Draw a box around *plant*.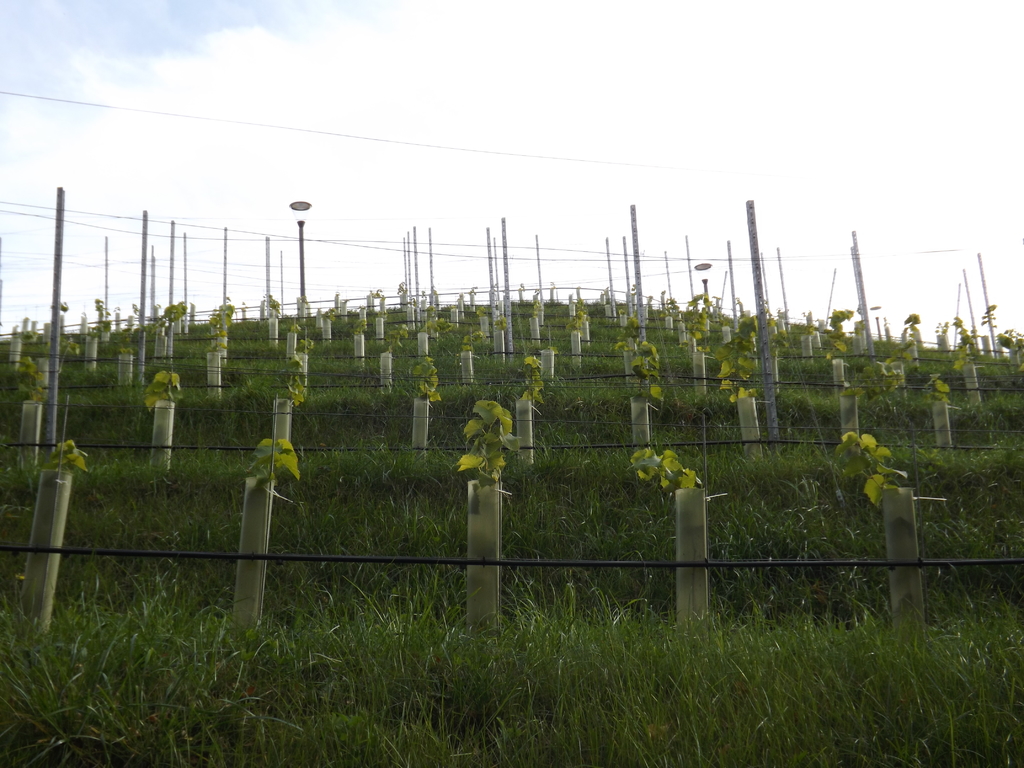
bbox=(298, 333, 316, 383).
